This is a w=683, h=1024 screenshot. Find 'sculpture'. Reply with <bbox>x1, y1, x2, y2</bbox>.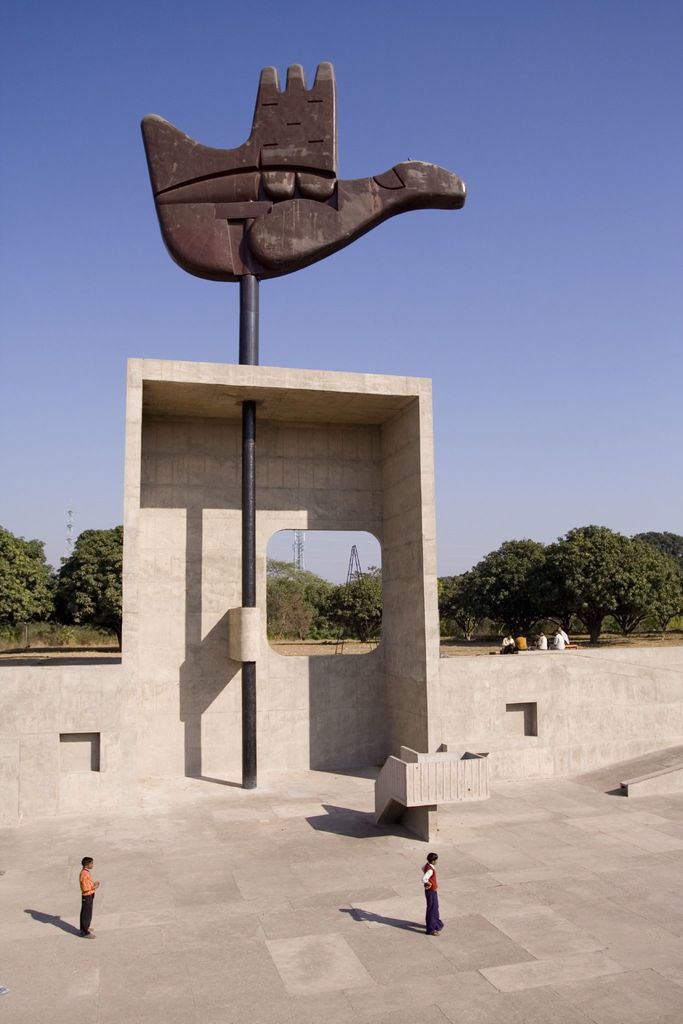
<bbox>136, 77, 503, 832</bbox>.
